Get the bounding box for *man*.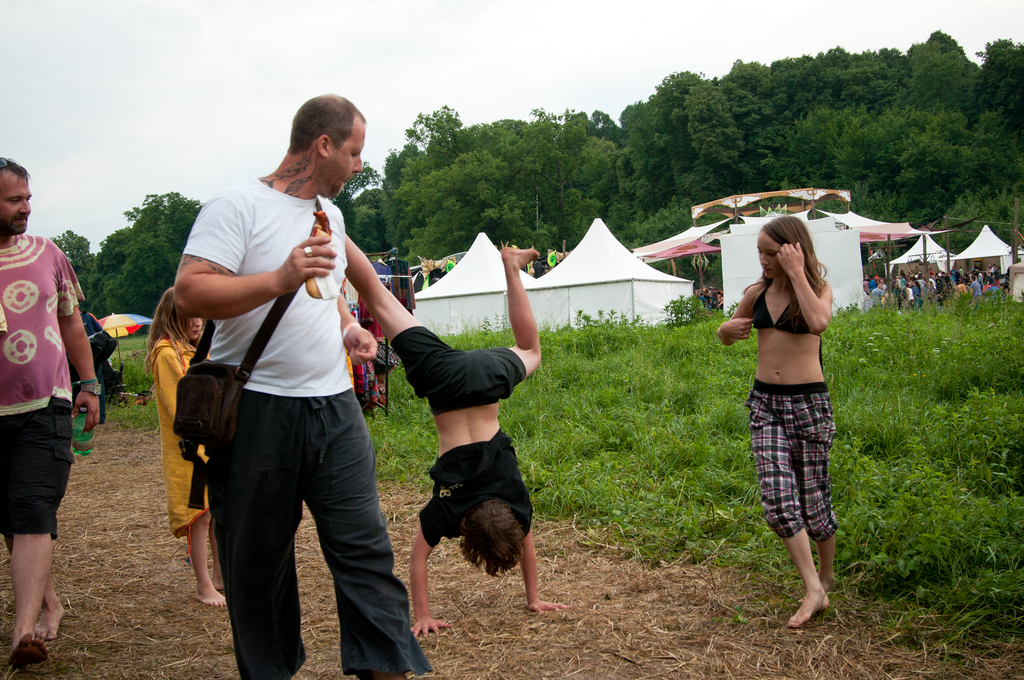
956/280/964/293.
